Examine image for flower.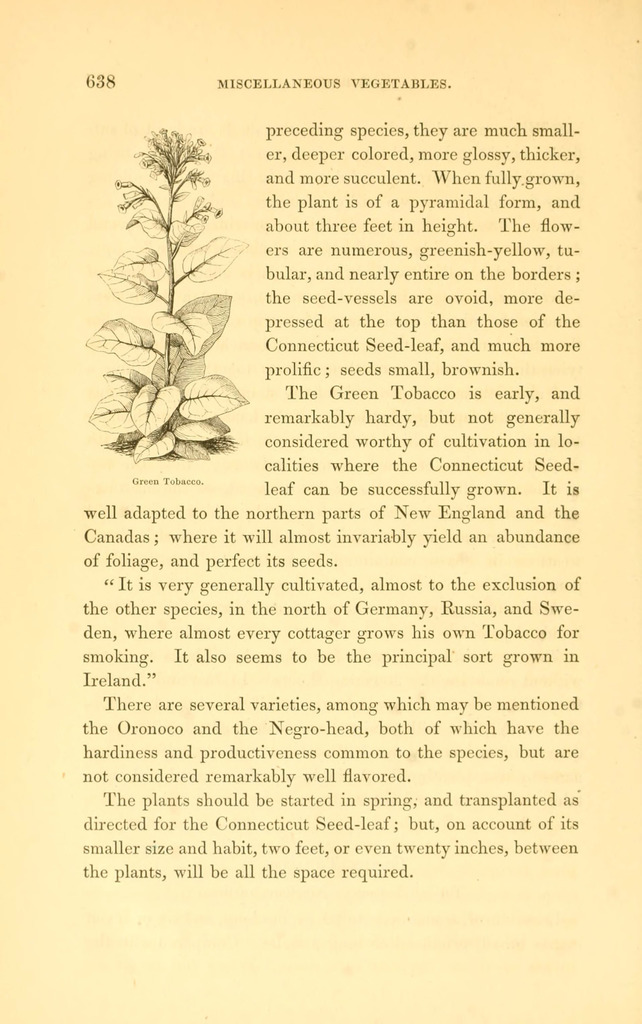
Examination result: x1=132, y1=129, x2=216, y2=194.
